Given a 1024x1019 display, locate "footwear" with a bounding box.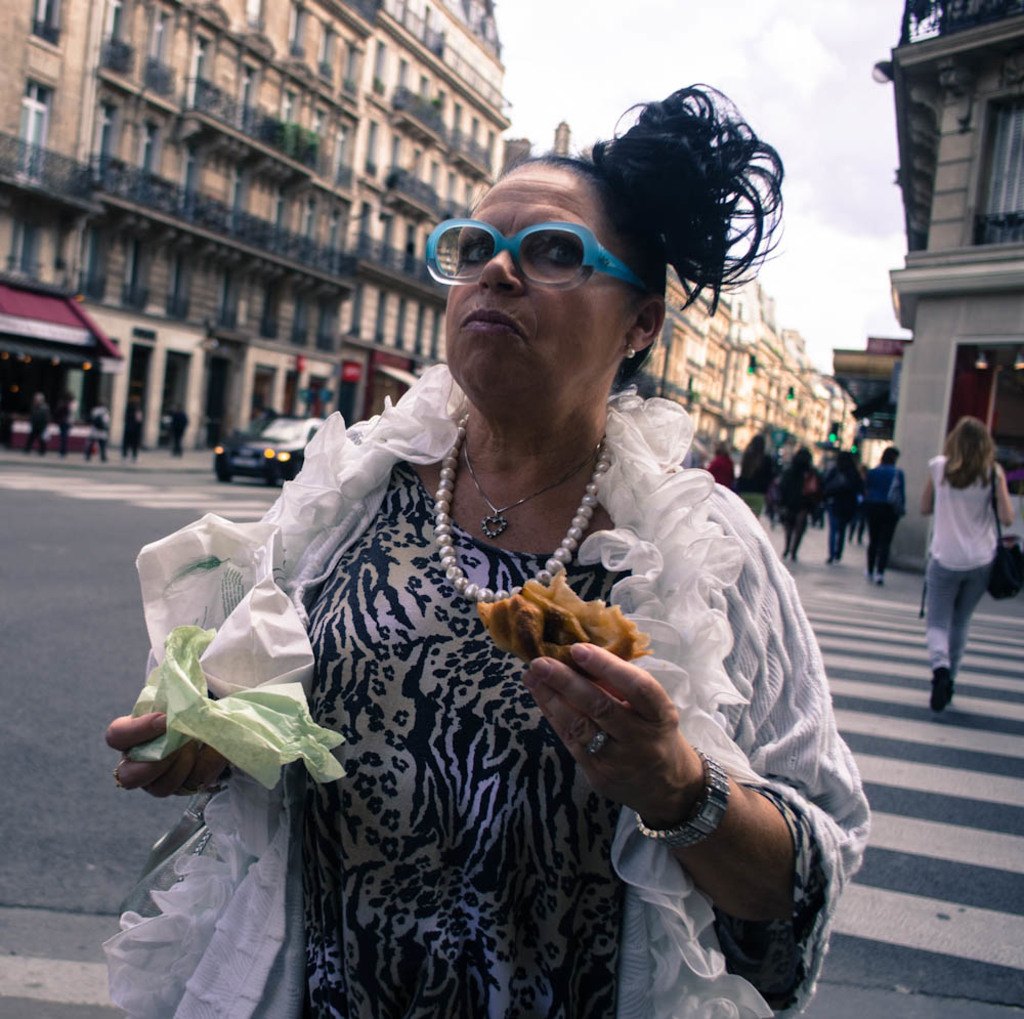
Located: 834,560,839,561.
